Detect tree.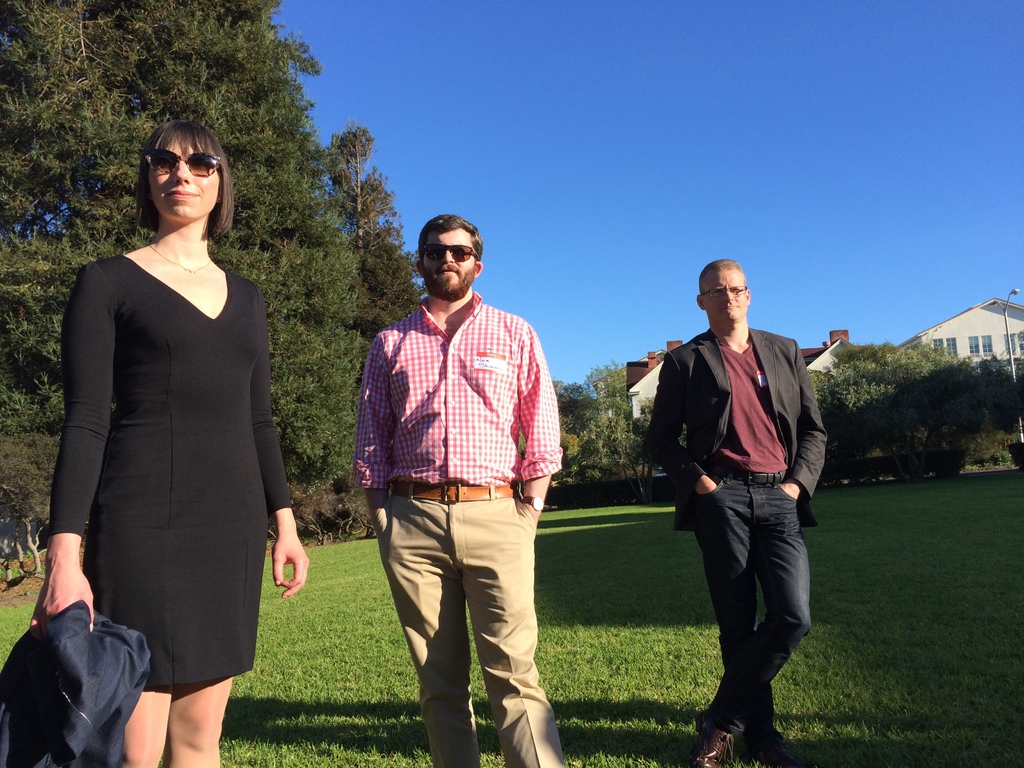
Detected at pyautogui.locateOnScreen(540, 362, 657, 507).
